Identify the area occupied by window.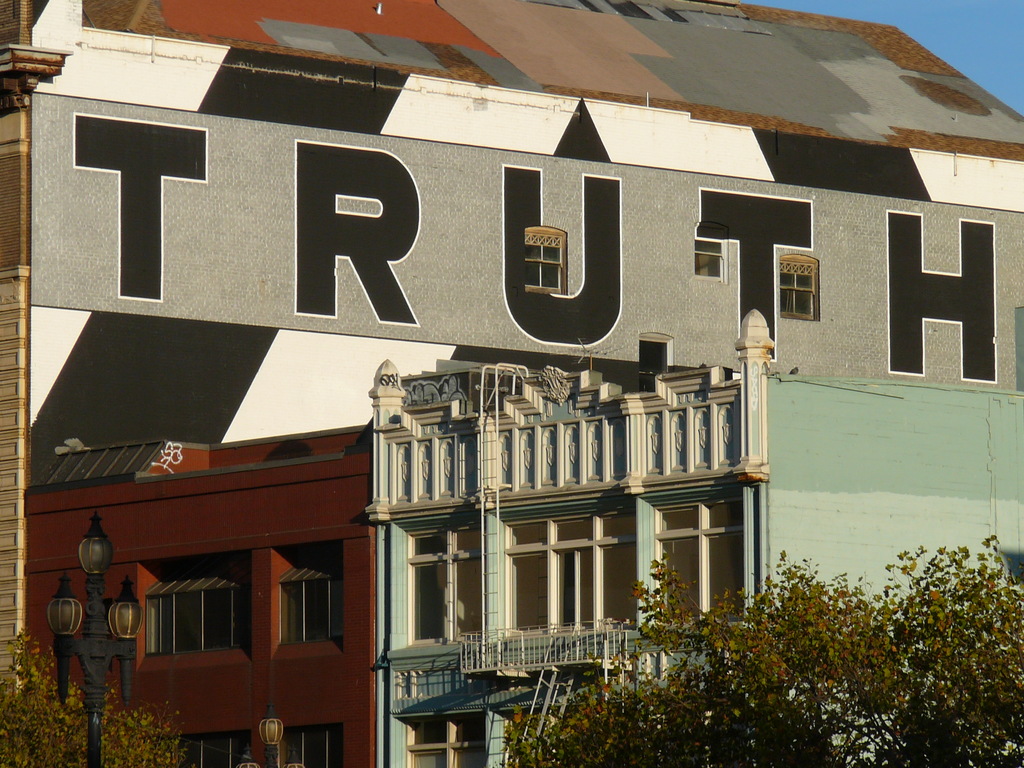
Area: l=501, t=705, r=641, b=767.
